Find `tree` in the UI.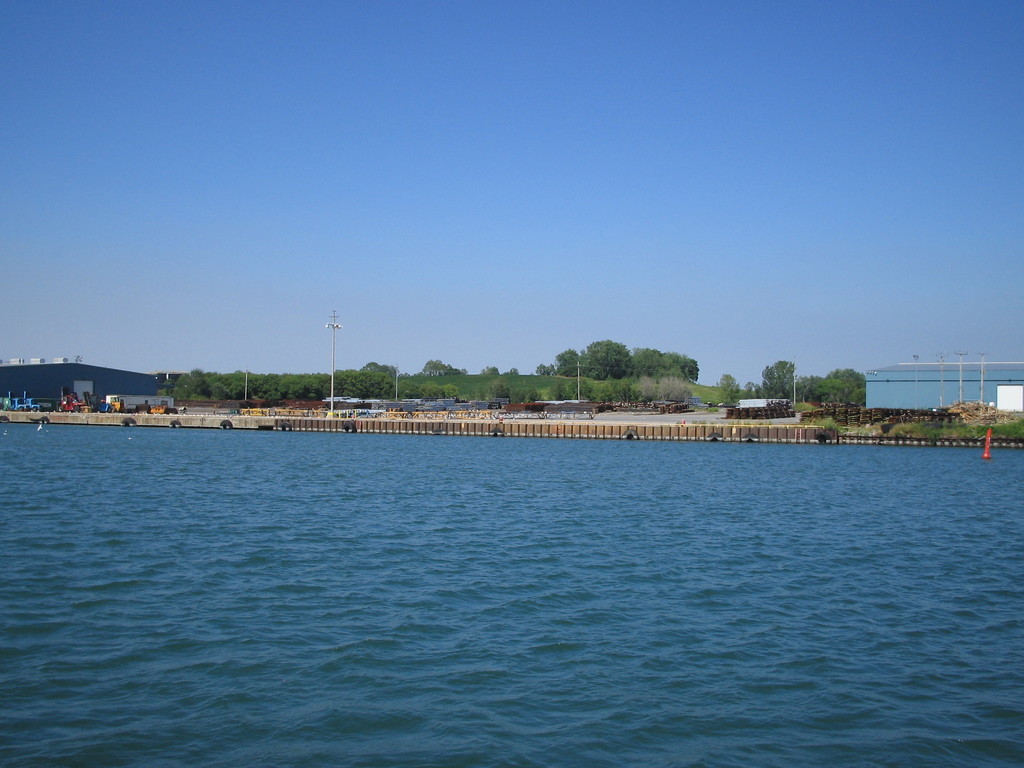
UI element at <region>795, 372, 828, 403</region>.
